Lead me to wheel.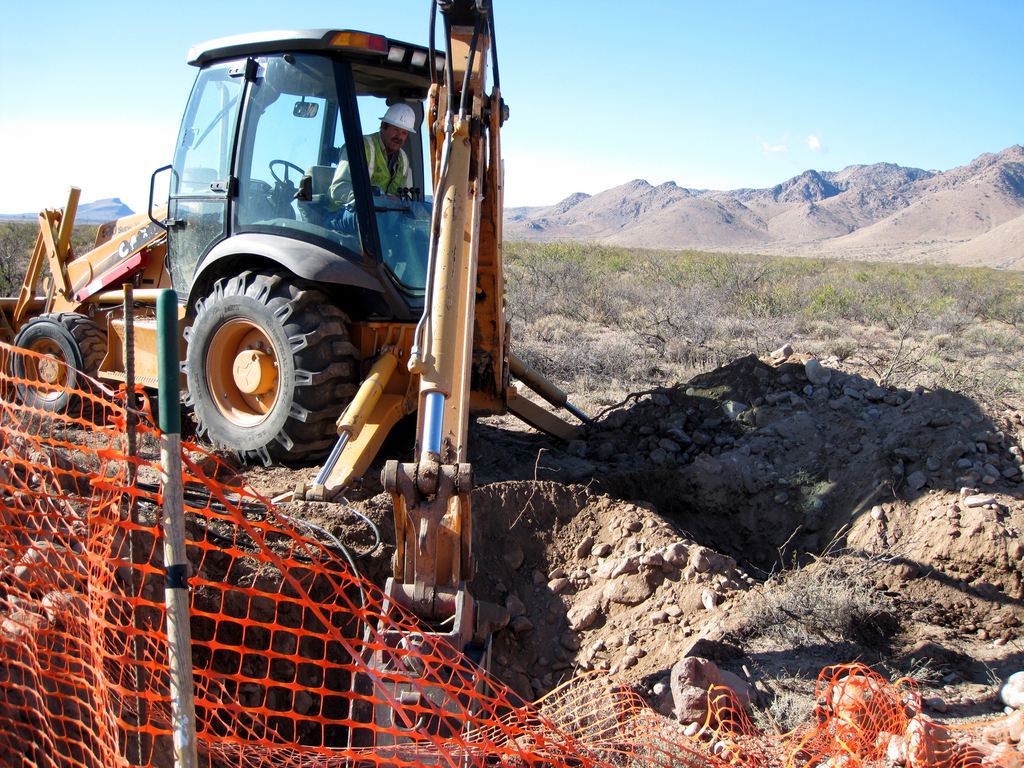
Lead to [268, 158, 308, 196].
